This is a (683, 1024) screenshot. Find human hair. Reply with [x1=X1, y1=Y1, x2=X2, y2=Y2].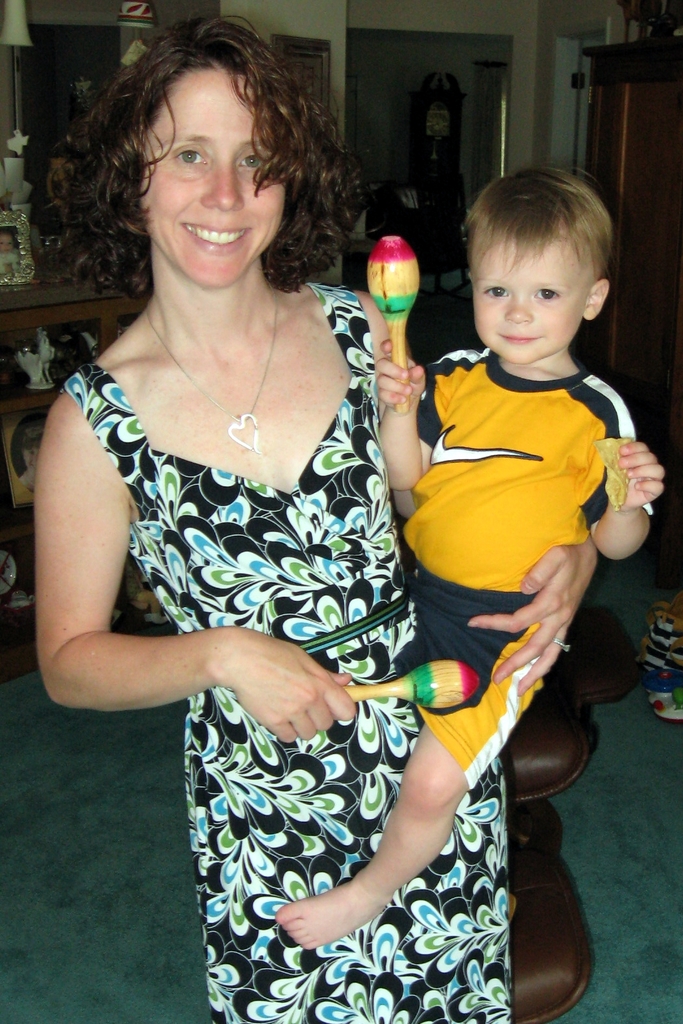
[x1=79, y1=13, x2=338, y2=290].
